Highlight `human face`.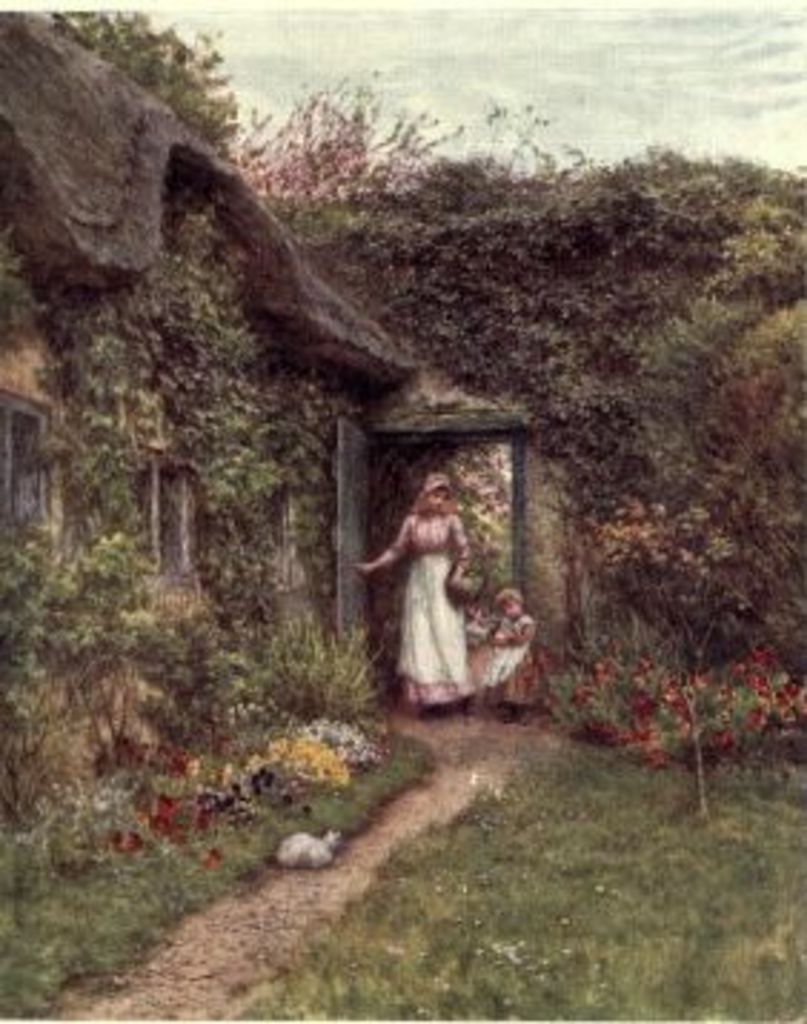
Highlighted region: bbox=(429, 492, 444, 509).
